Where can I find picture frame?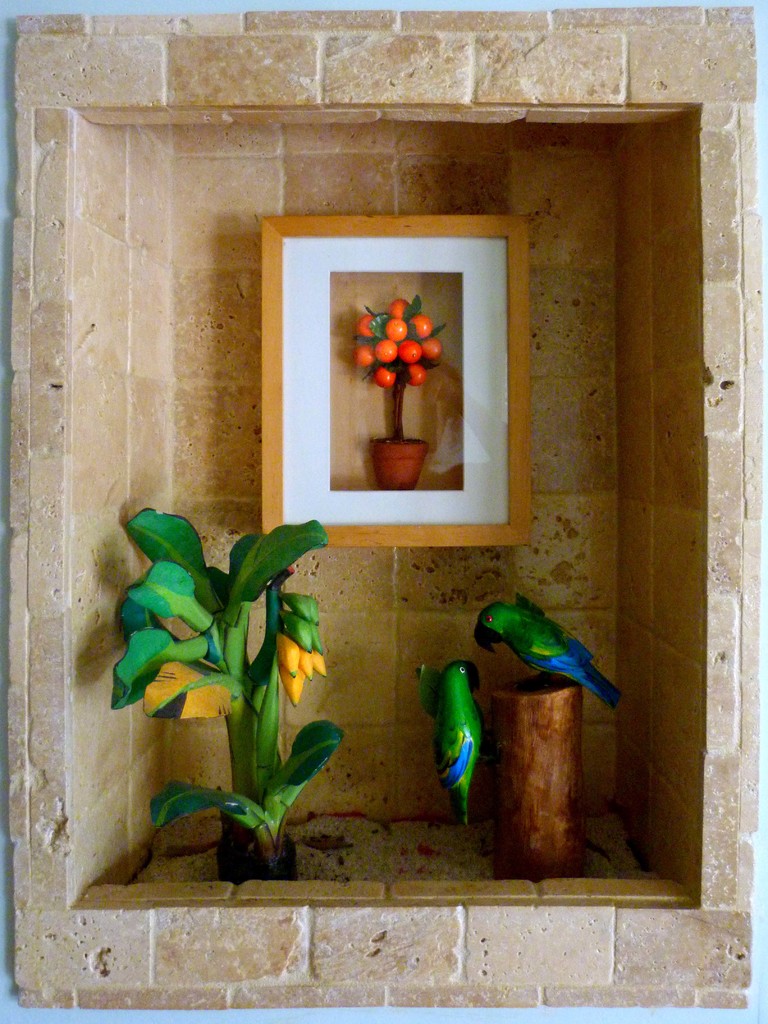
You can find it at <bbox>247, 207, 529, 547</bbox>.
